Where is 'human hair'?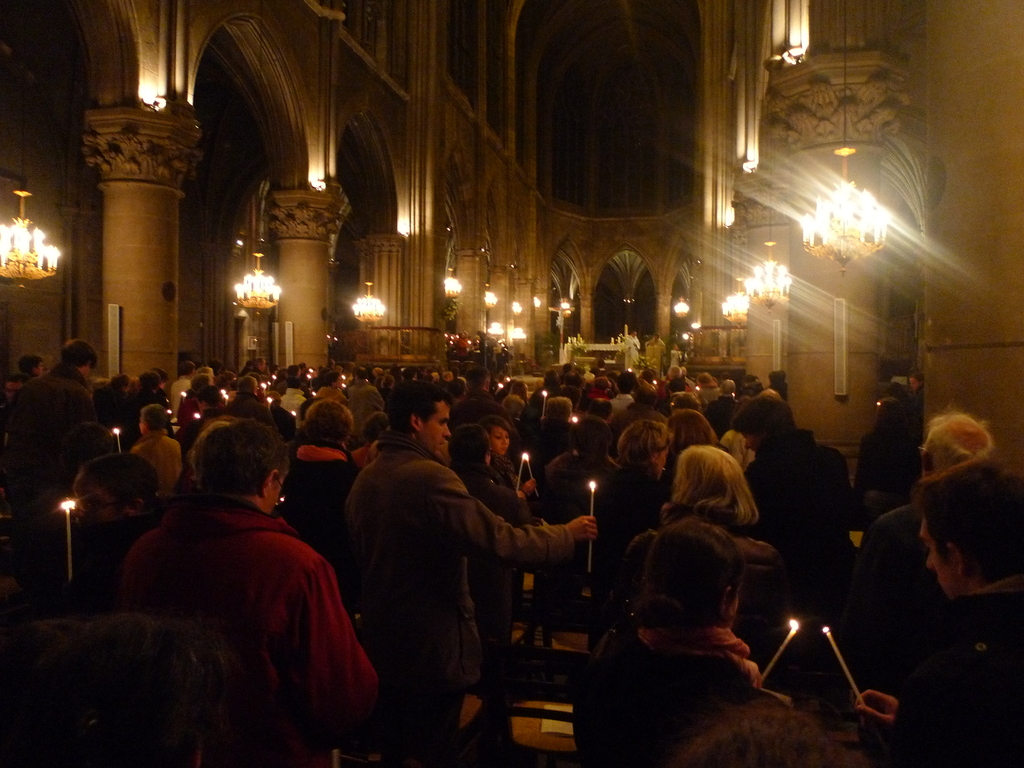
922/401/996/476.
